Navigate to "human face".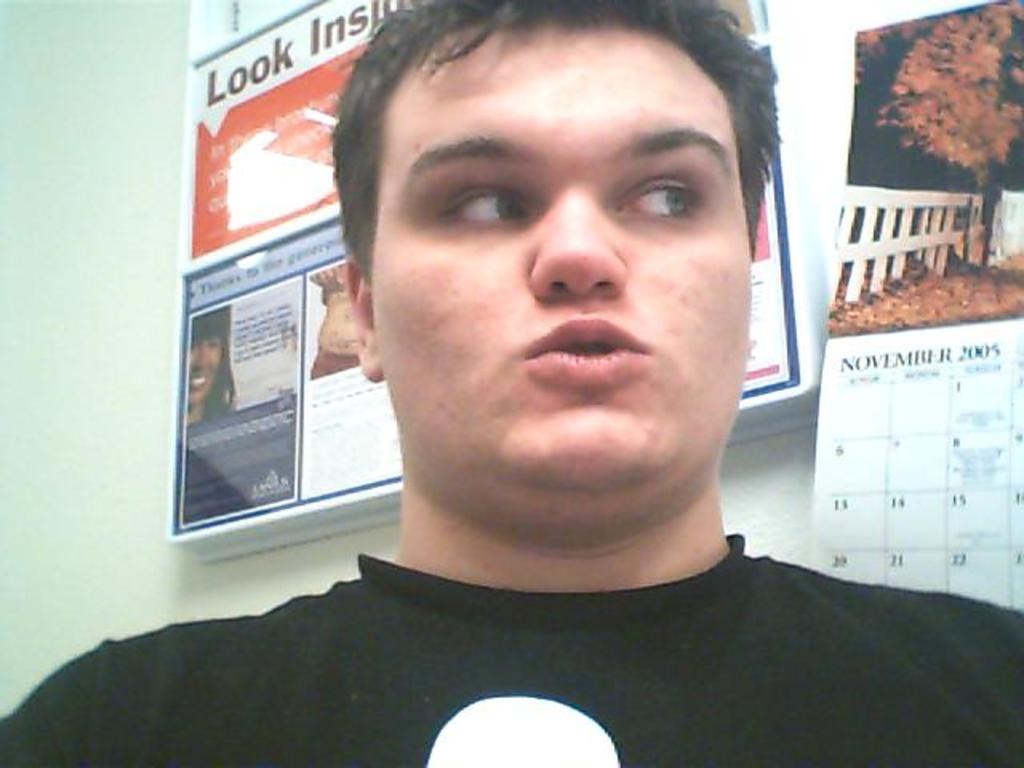
Navigation target: 376:21:754:498.
